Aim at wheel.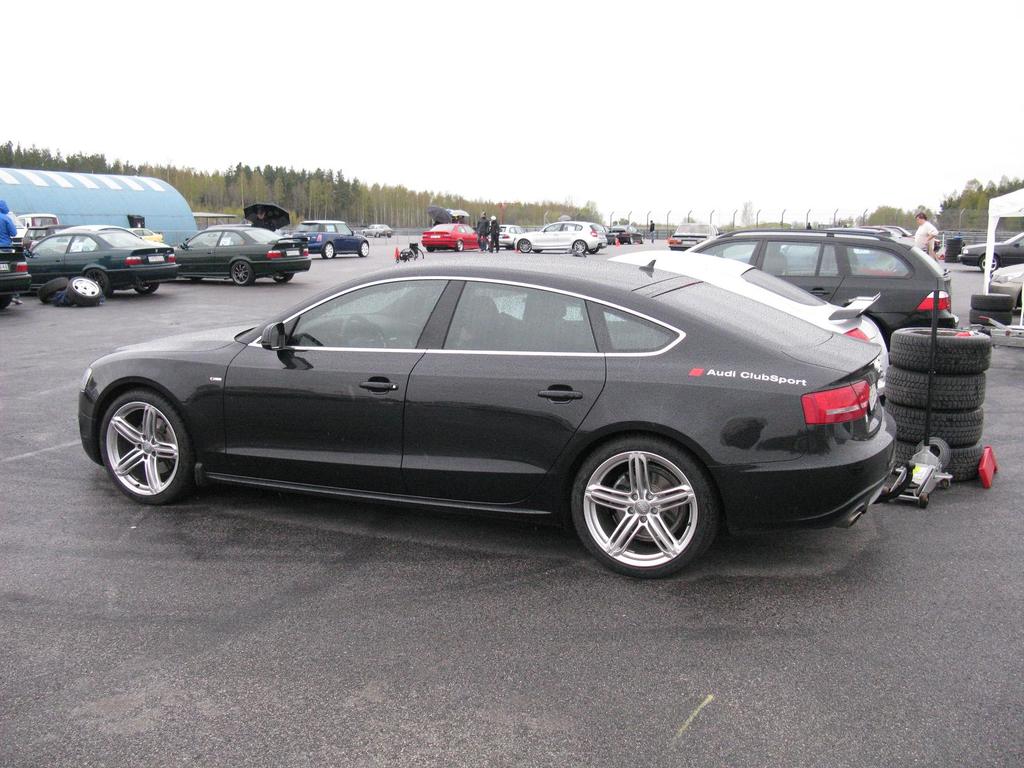
Aimed at crop(888, 326, 988, 378).
